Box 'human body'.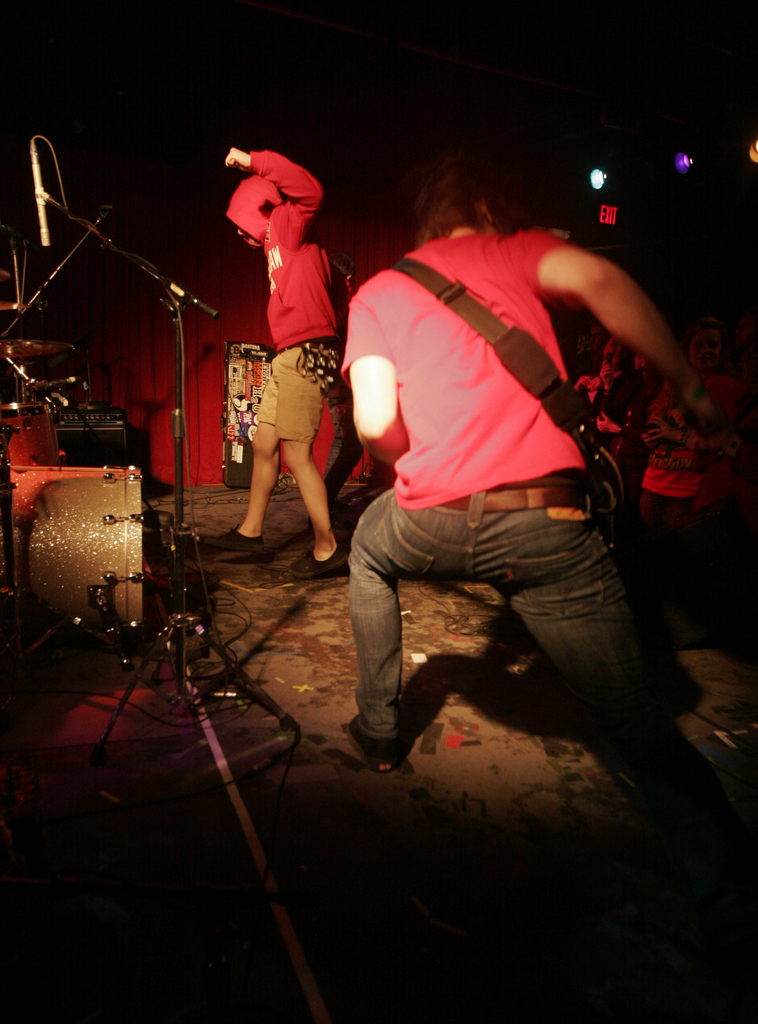
345:164:725:831.
